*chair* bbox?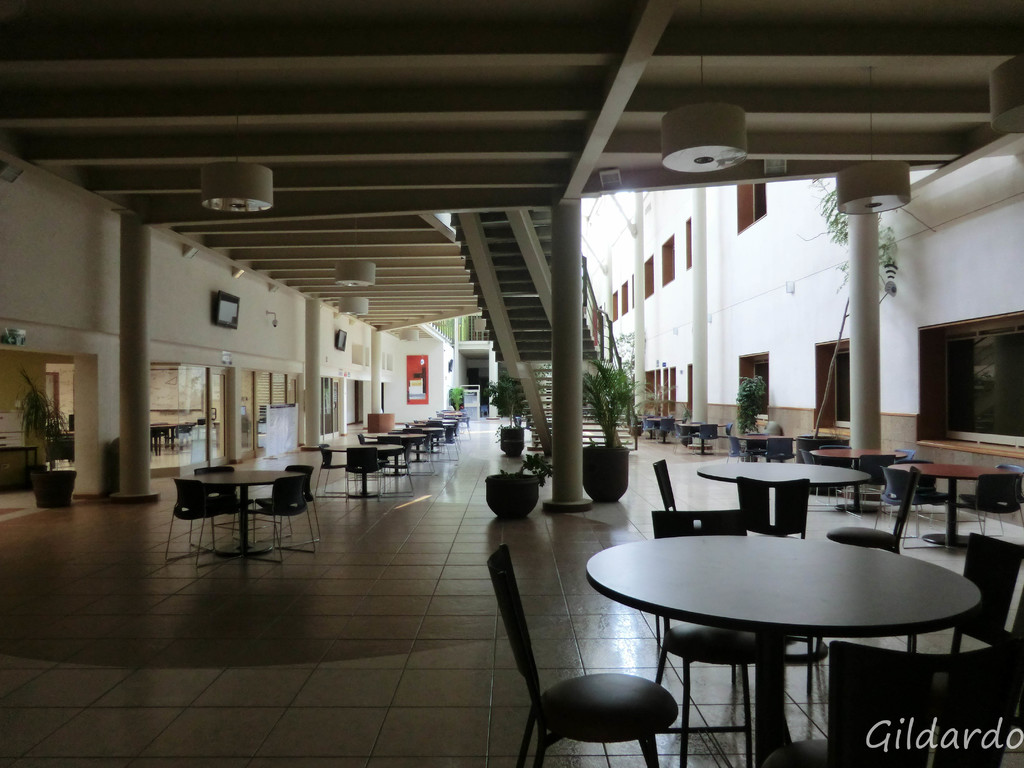
box(945, 472, 1023, 538)
